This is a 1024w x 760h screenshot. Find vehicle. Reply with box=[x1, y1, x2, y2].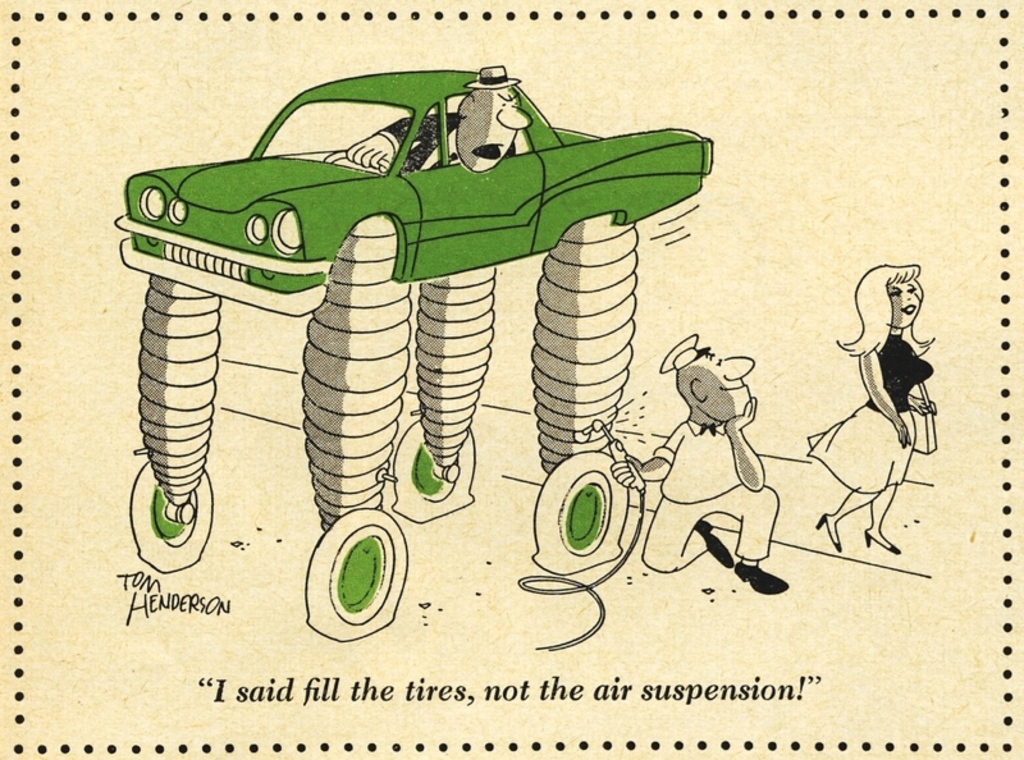
box=[84, 18, 659, 605].
